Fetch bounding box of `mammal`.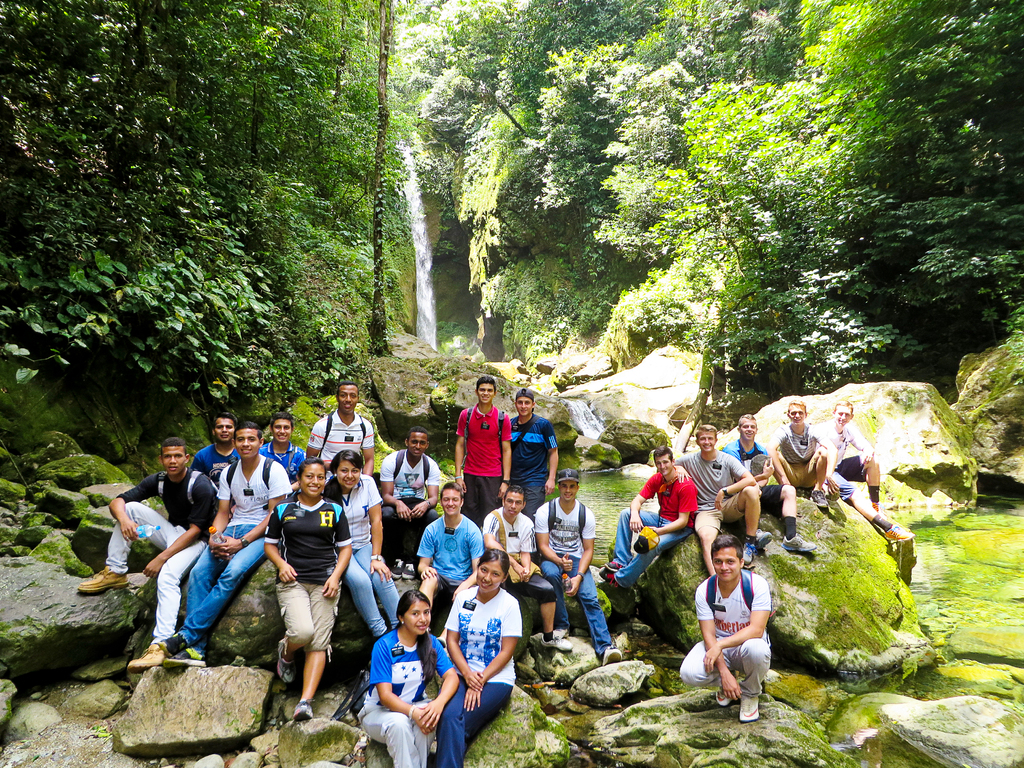
Bbox: locate(156, 419, 293, 670).
